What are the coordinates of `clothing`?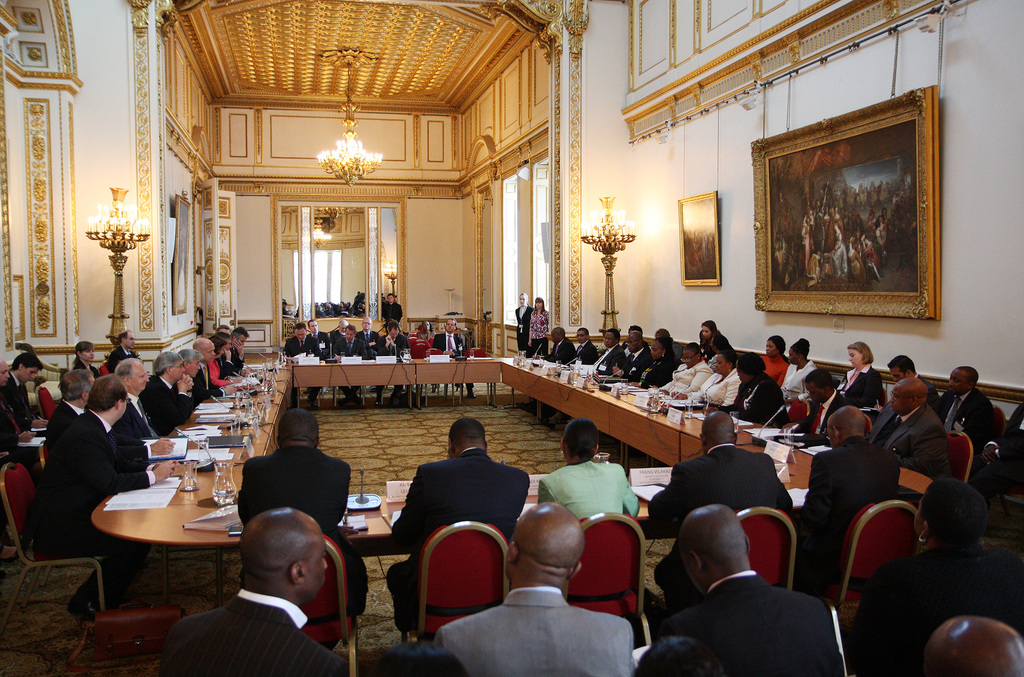
bbox(764, 342, 792, 384).
